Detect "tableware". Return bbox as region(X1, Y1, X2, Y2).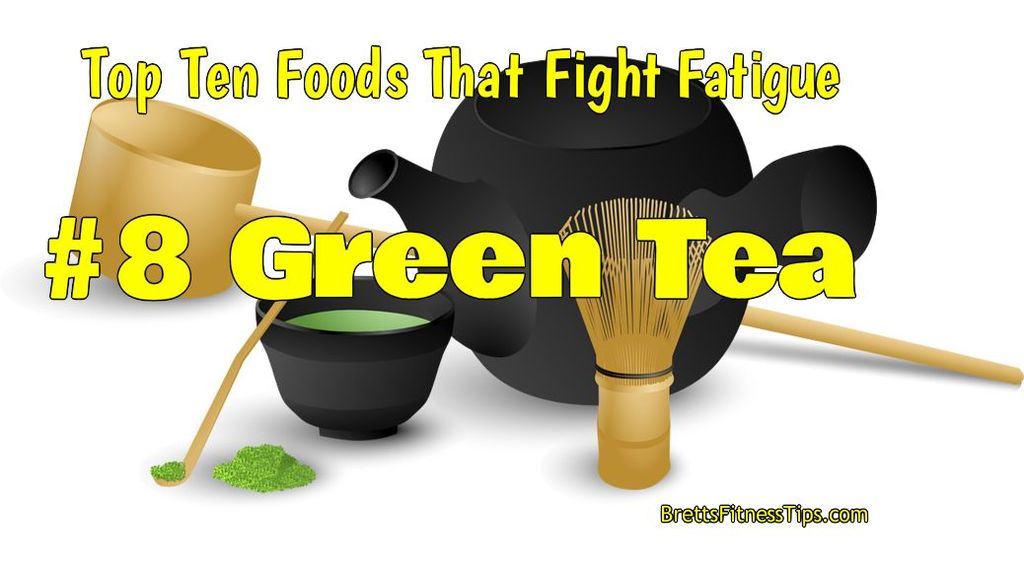
region(242, 295, 454, 437).
